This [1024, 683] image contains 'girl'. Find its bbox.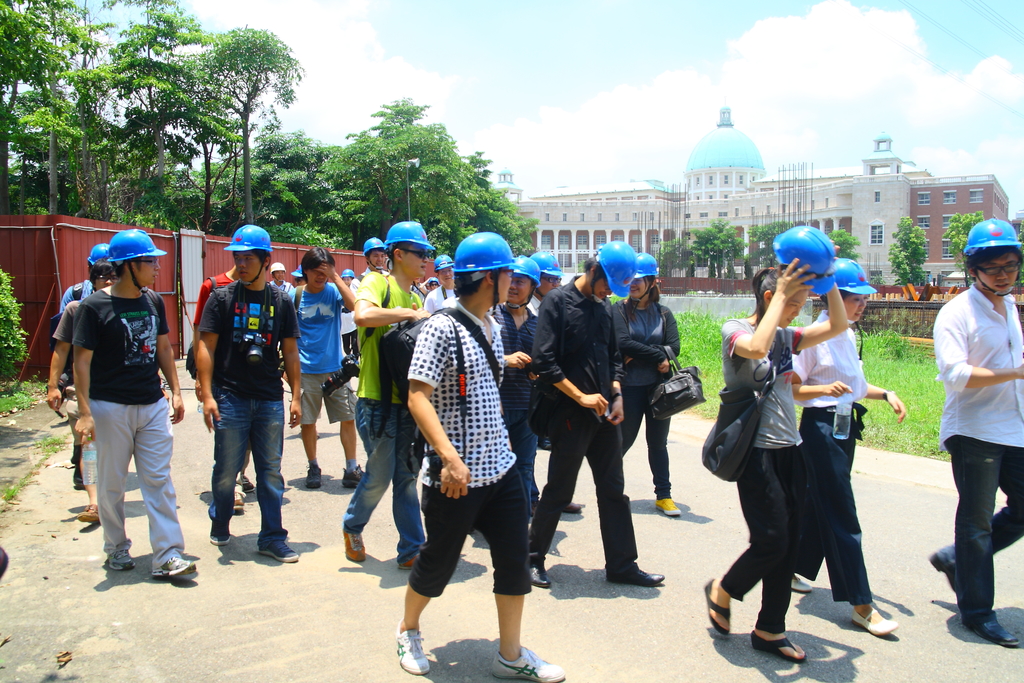
[left=790, top=258, right=907, bottom=636].
